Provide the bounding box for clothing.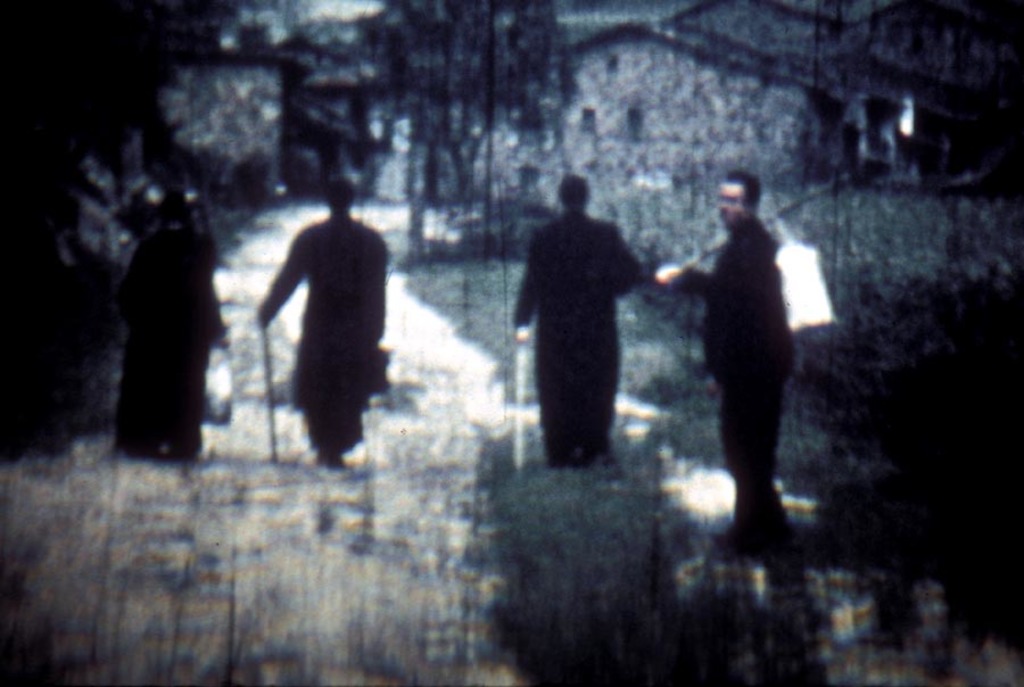
box(513, 166, 641, 471).
